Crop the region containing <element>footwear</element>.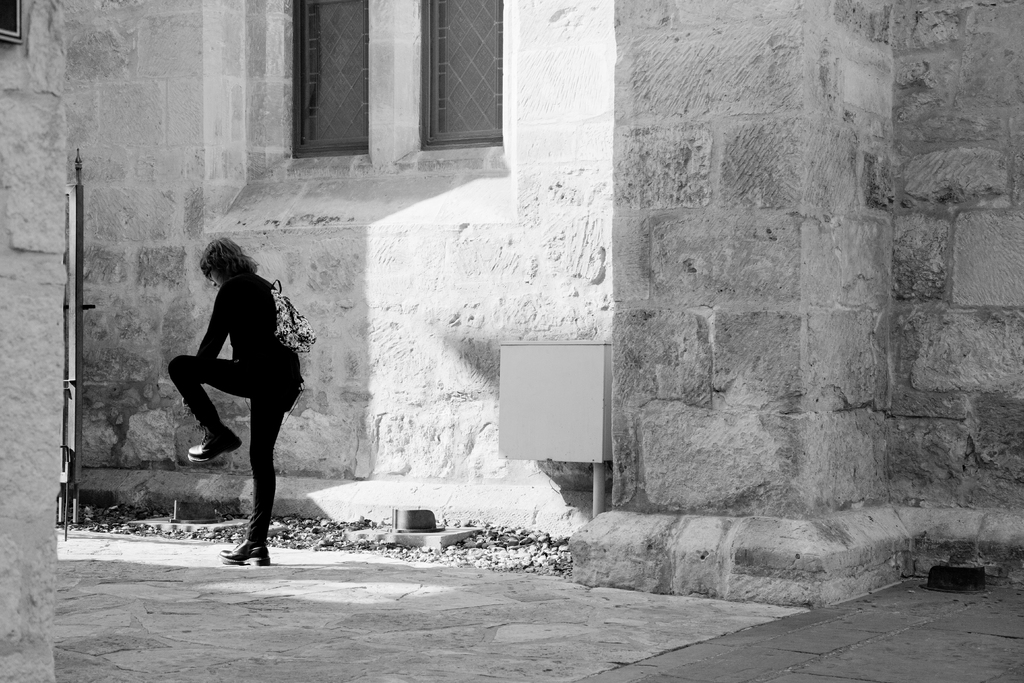
Crop region: 221:536:272:565.
